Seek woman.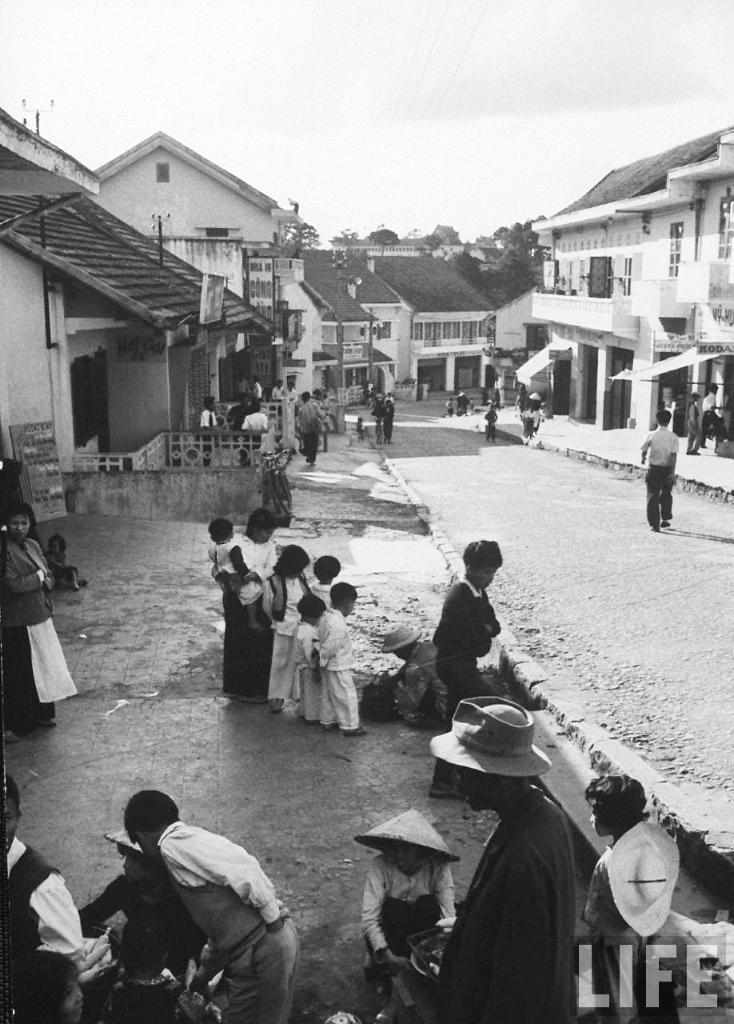
[382, 399, 395, 443].
